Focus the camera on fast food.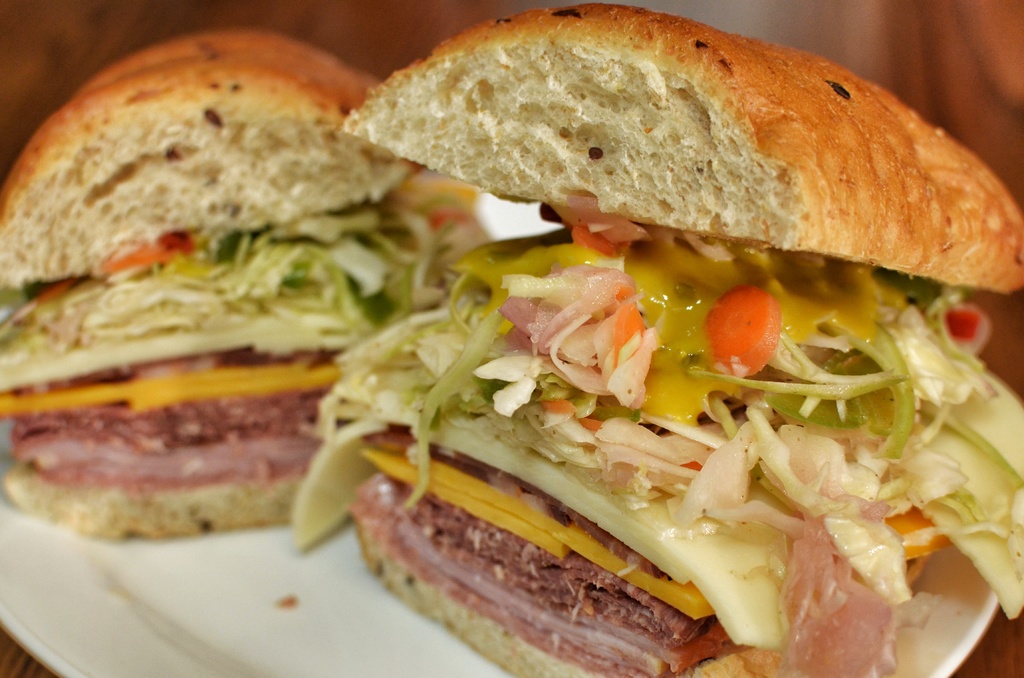
Focus region: bbox=(285, 3, 1023, 677).
